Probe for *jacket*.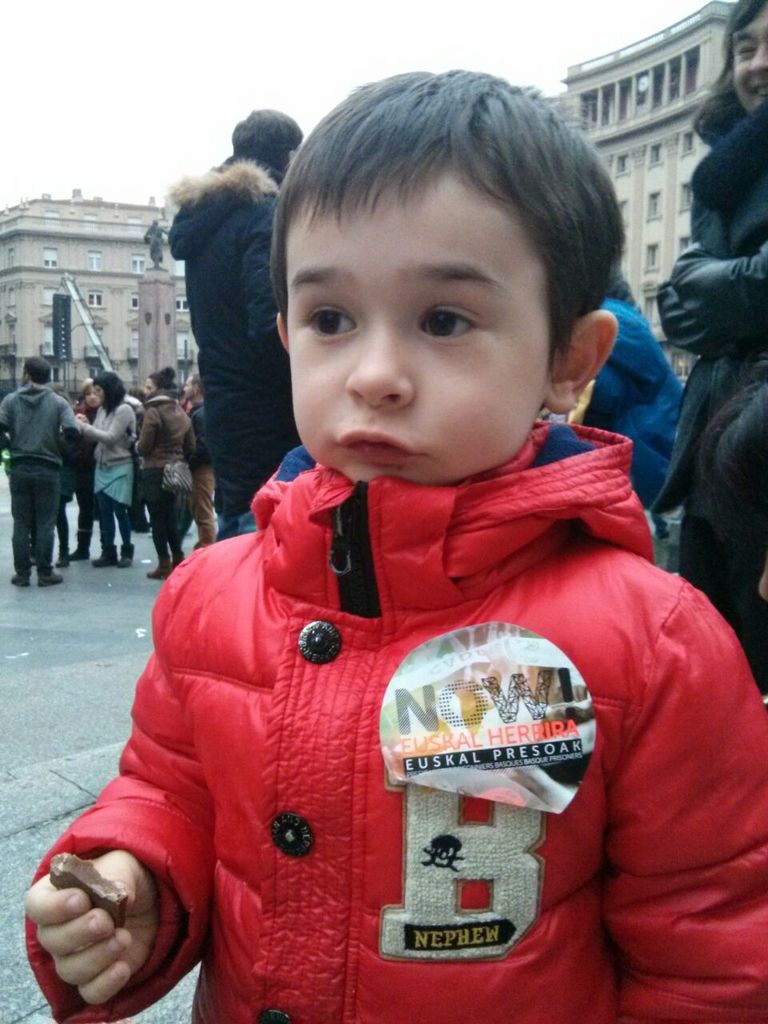
Probe result: bbox=[162, 154, 310, 524].
